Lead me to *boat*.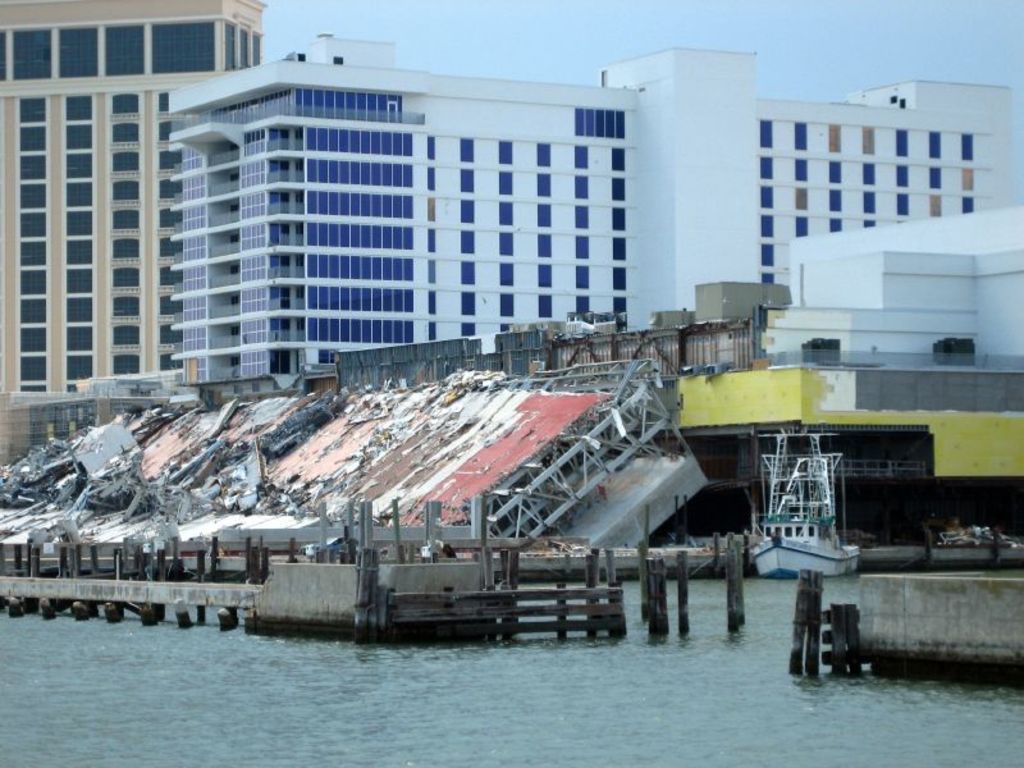
Lead to crop(741, 499, 865, 588).
